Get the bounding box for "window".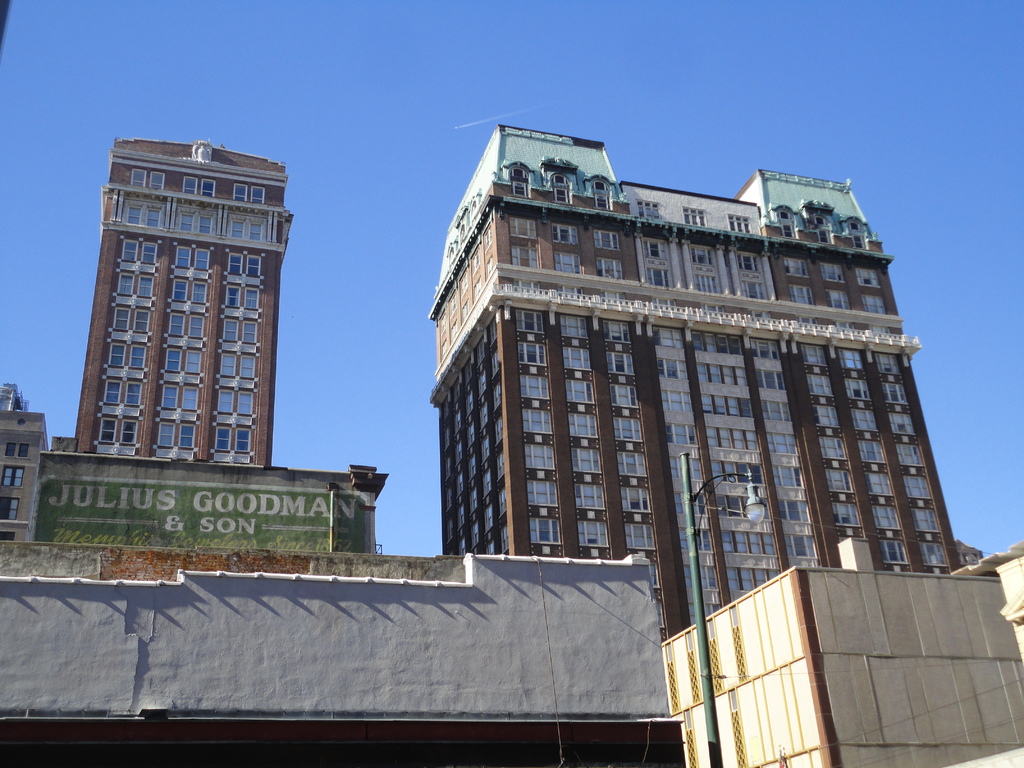
<region>692, 274, 720, 292</region>.
